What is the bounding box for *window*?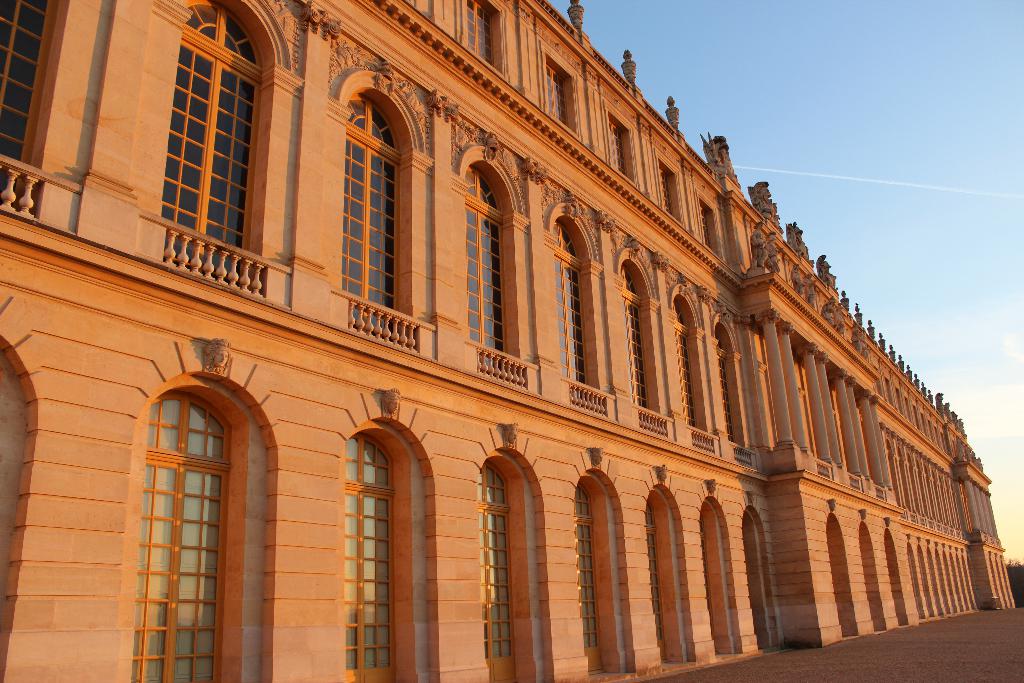
x1=697, y1=194, x2=723, y2=261.
